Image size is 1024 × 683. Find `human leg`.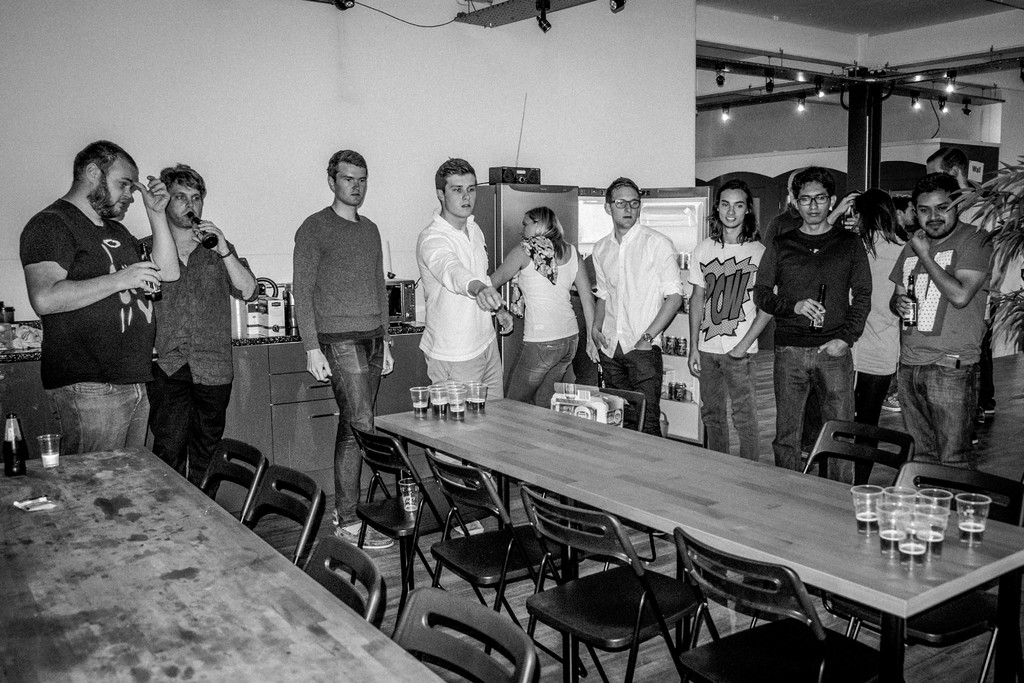
[left=43, top=369, right=141, bottom=453].
